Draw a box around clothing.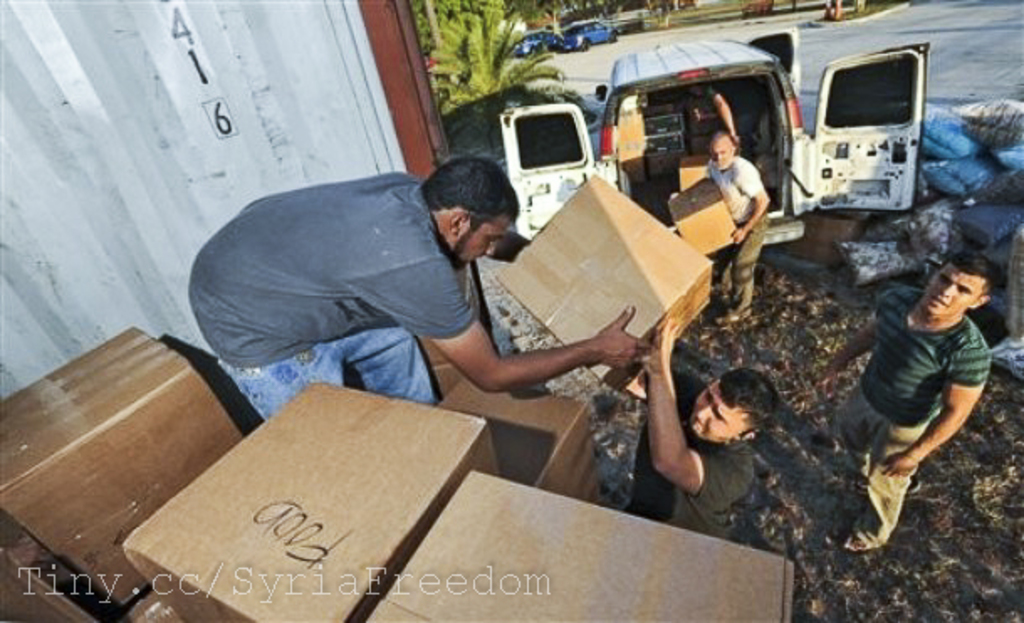
<region>707, 87, 755, 154</region>.
